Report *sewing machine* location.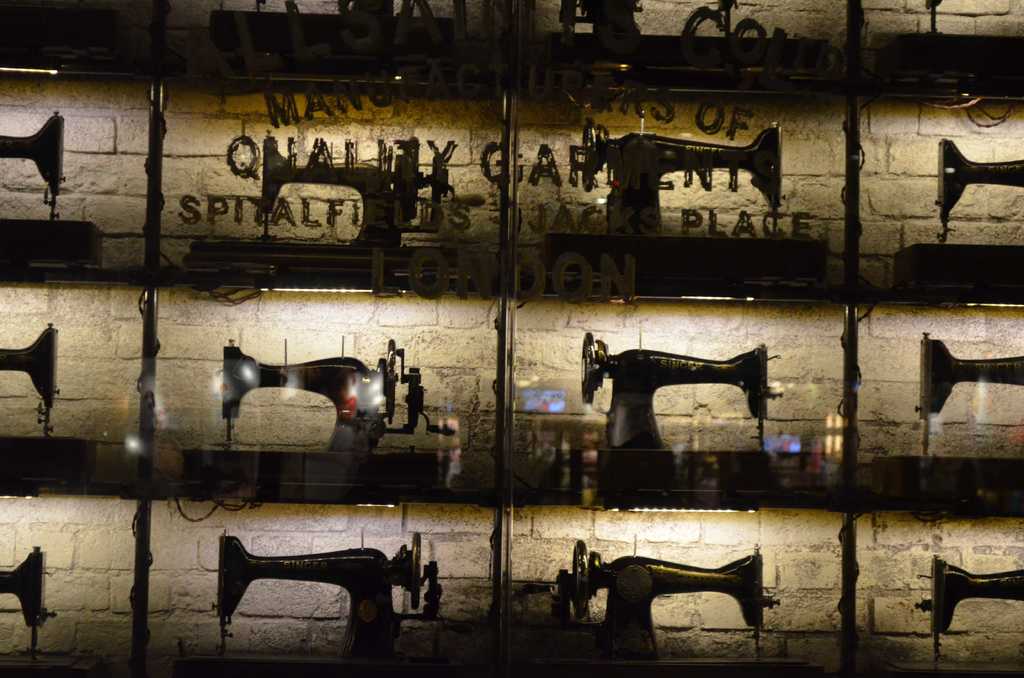
Report: select_region(557, 541, 780, 677).
